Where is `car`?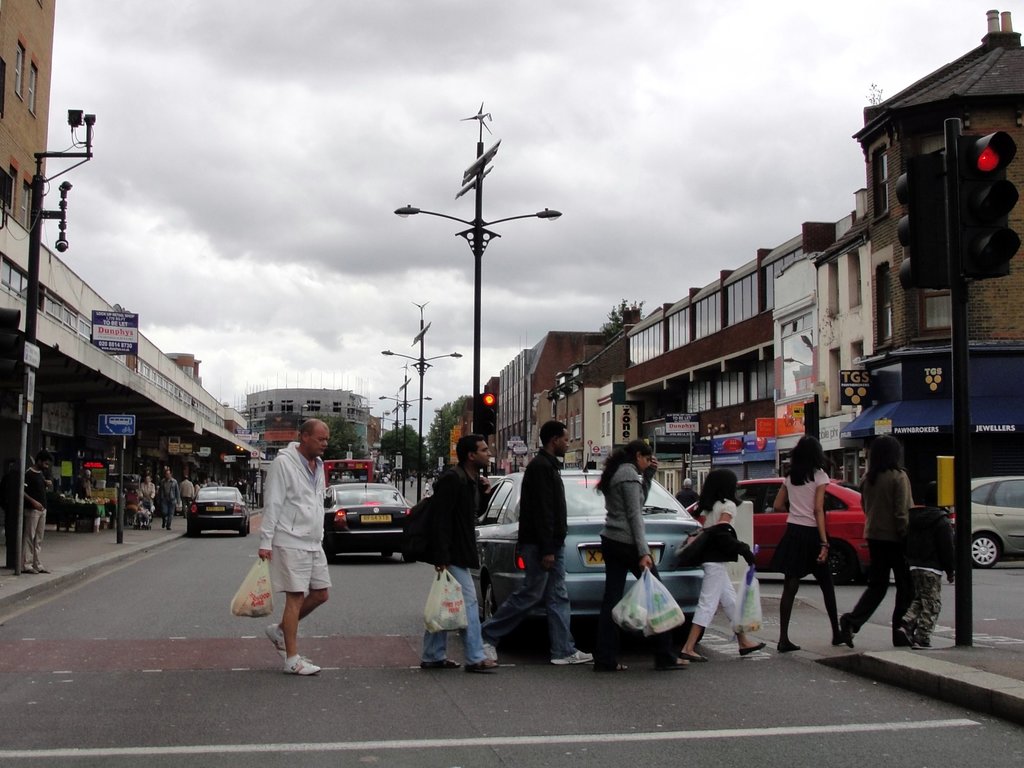
[left=476, top=463, right=715, bottom=647].
